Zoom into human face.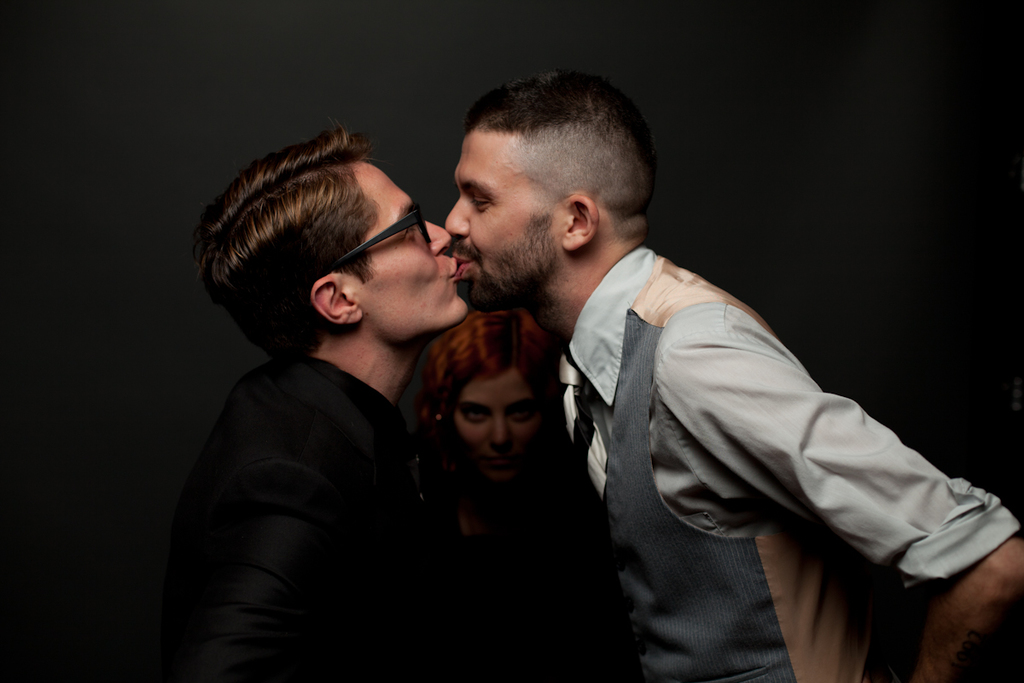
Zoom target: l=442, t=127, r=567, b=316.
